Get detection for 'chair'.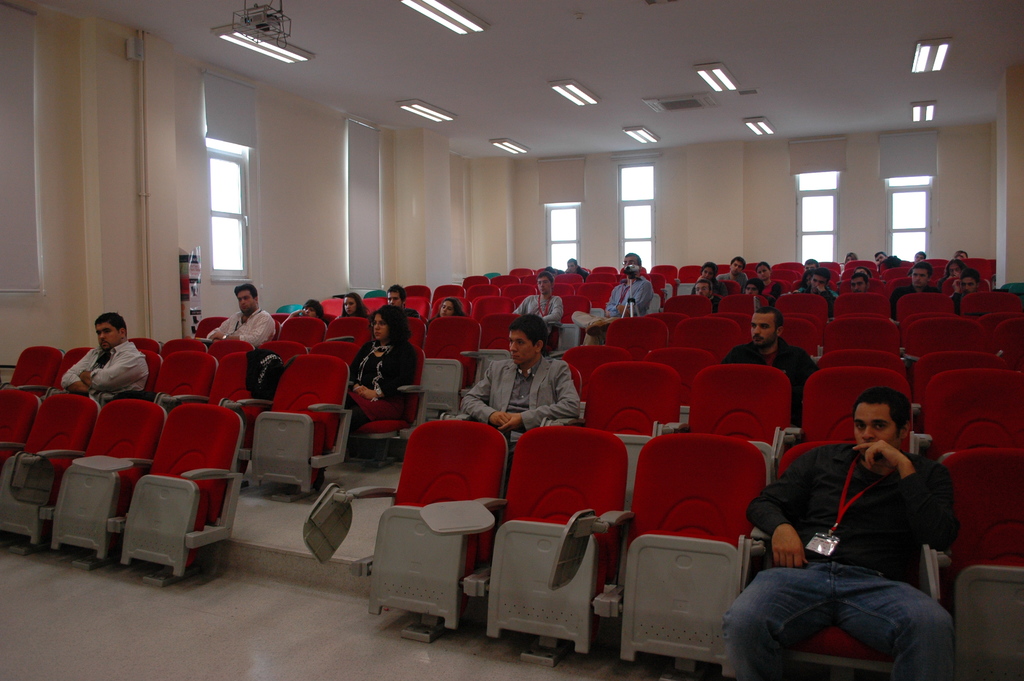
Detection: 300 416 511 632.
